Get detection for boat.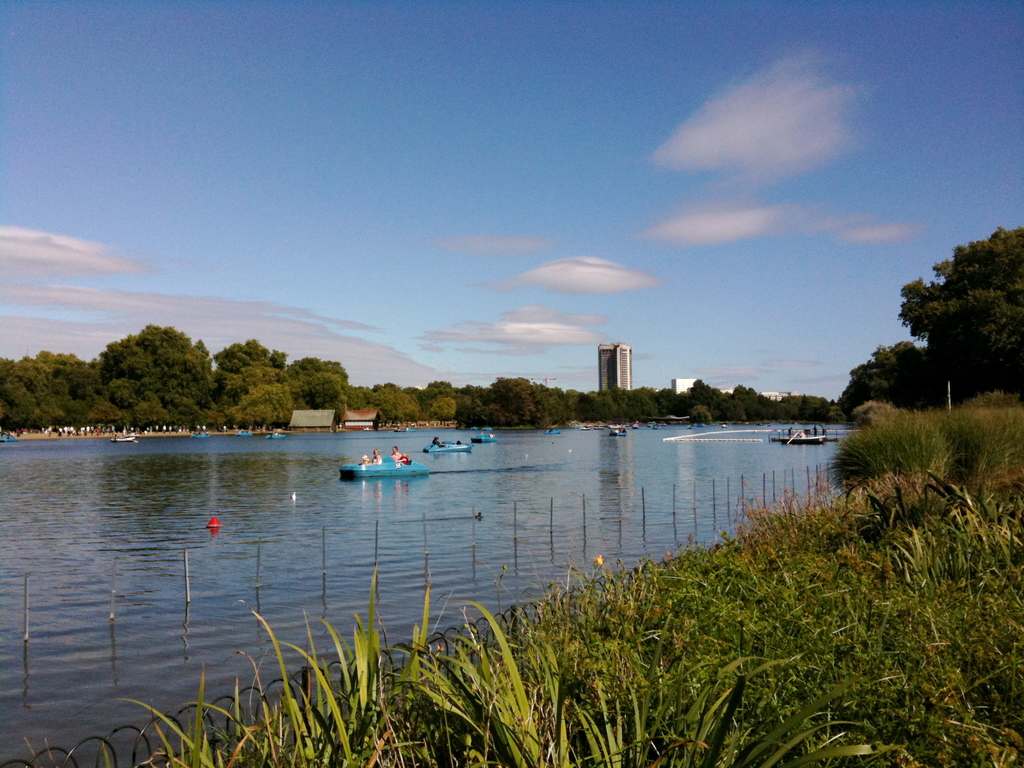
Detection: region(468, 424, 480, 432).
